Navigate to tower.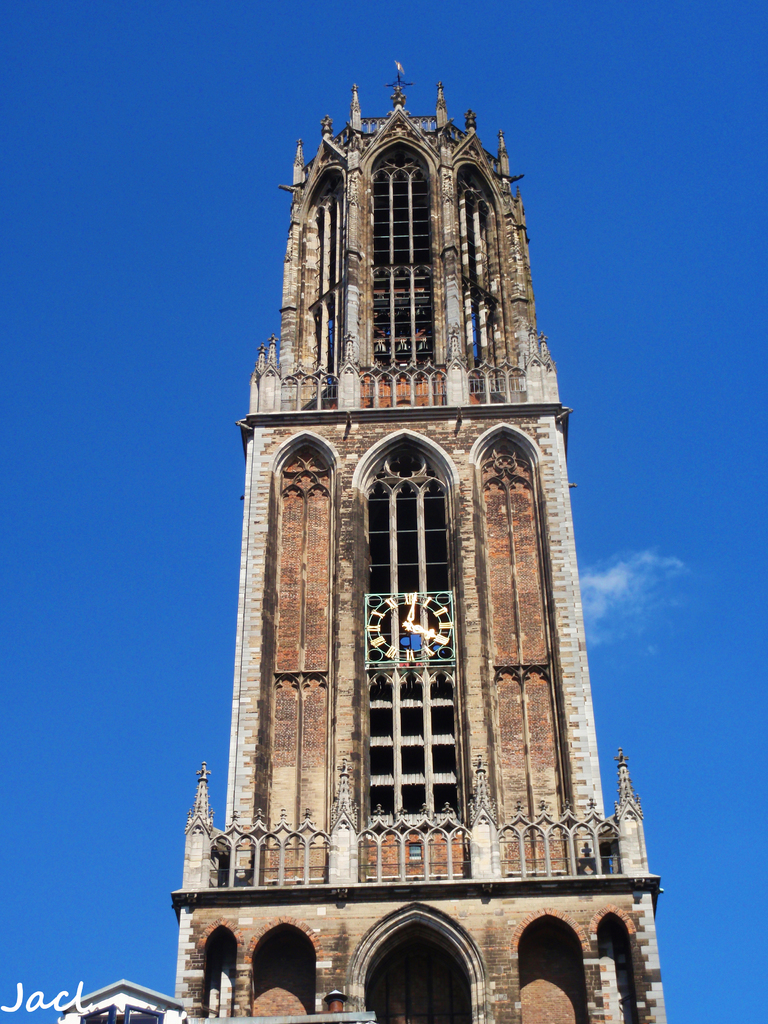
Navigation target: 141:19:672:1023.
